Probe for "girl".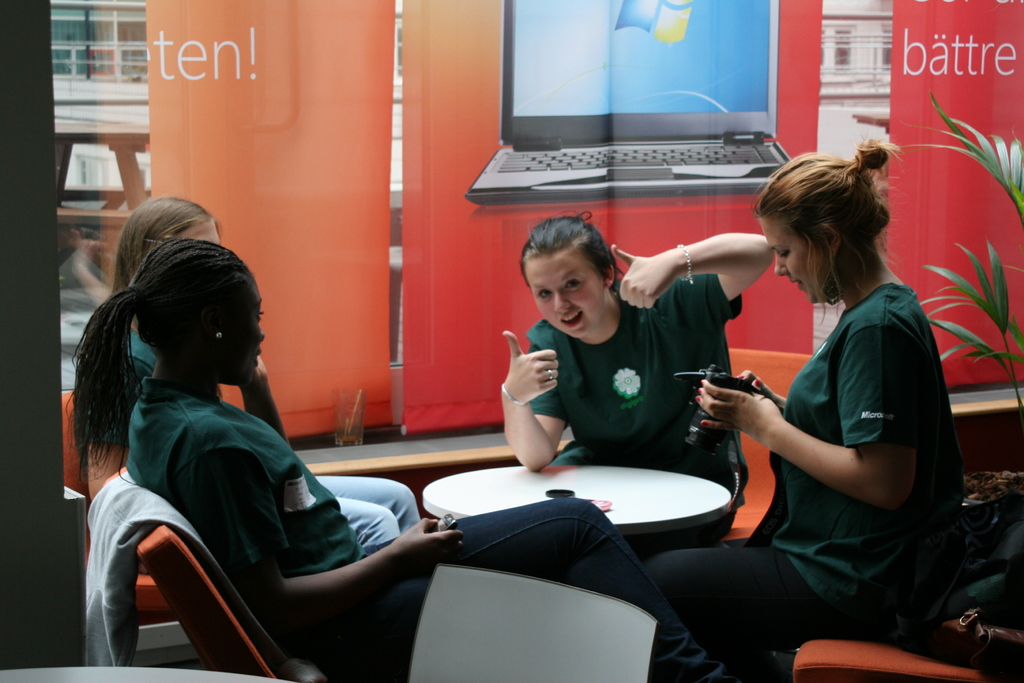
Probe result: region(86, 197, 431, 597).
